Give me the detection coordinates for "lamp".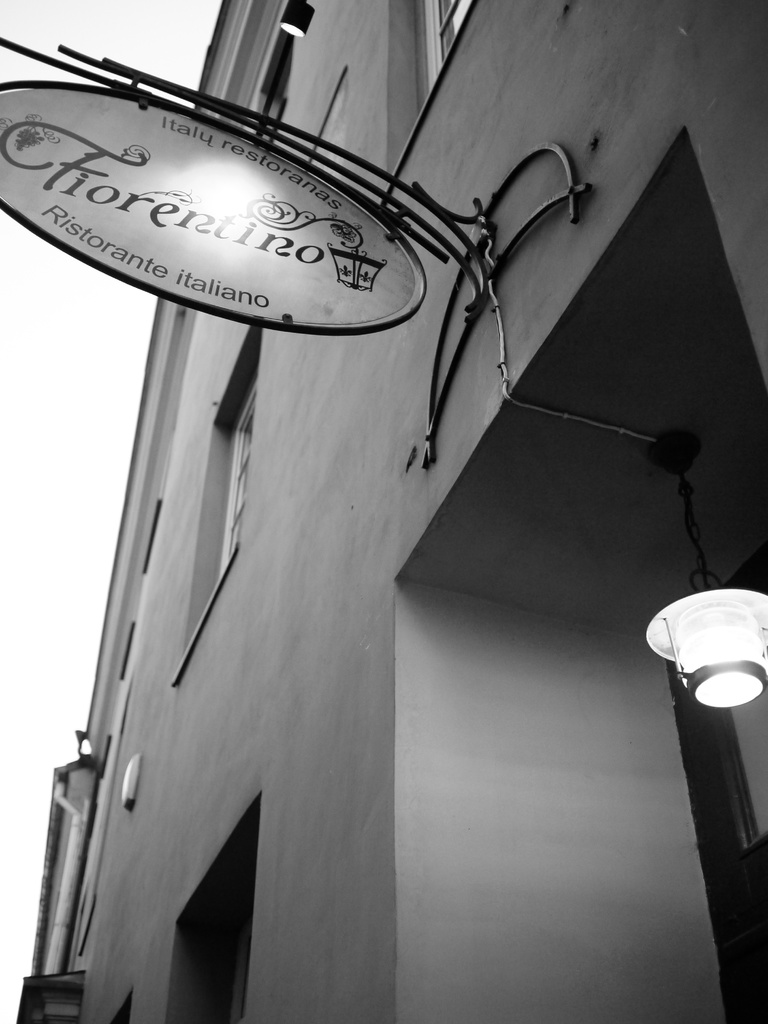
[64, 732, 100, 813].
